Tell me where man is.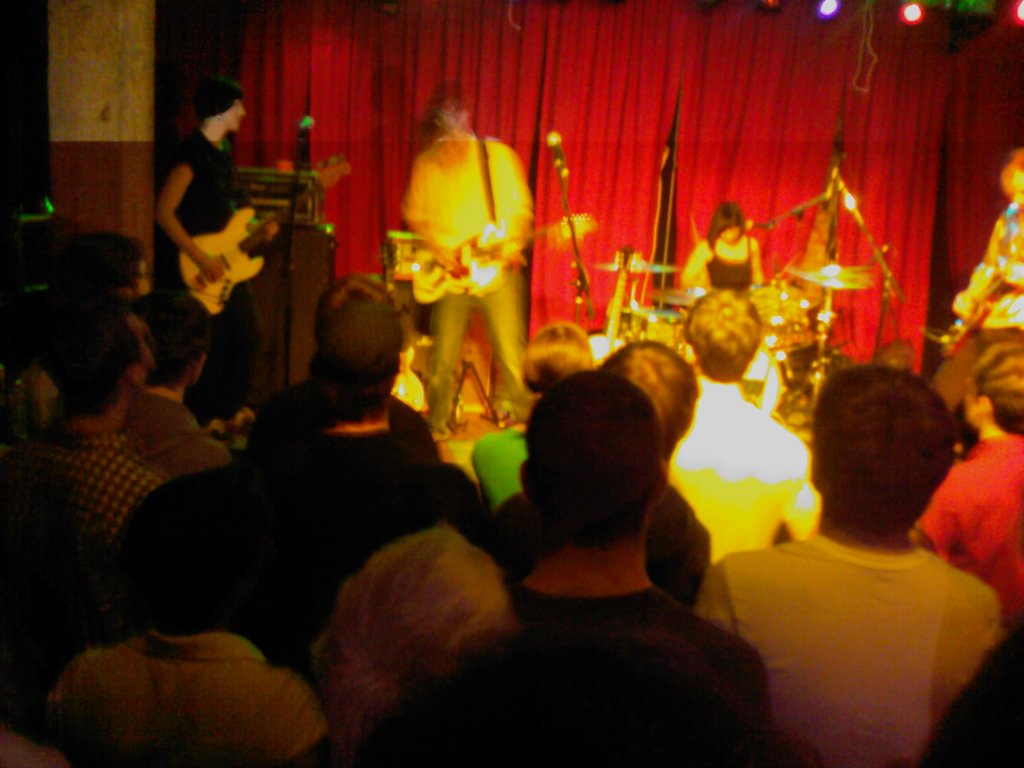
man is at {"x1": 699, "y1": 352, "x2": 1015, "y2": 761}.
